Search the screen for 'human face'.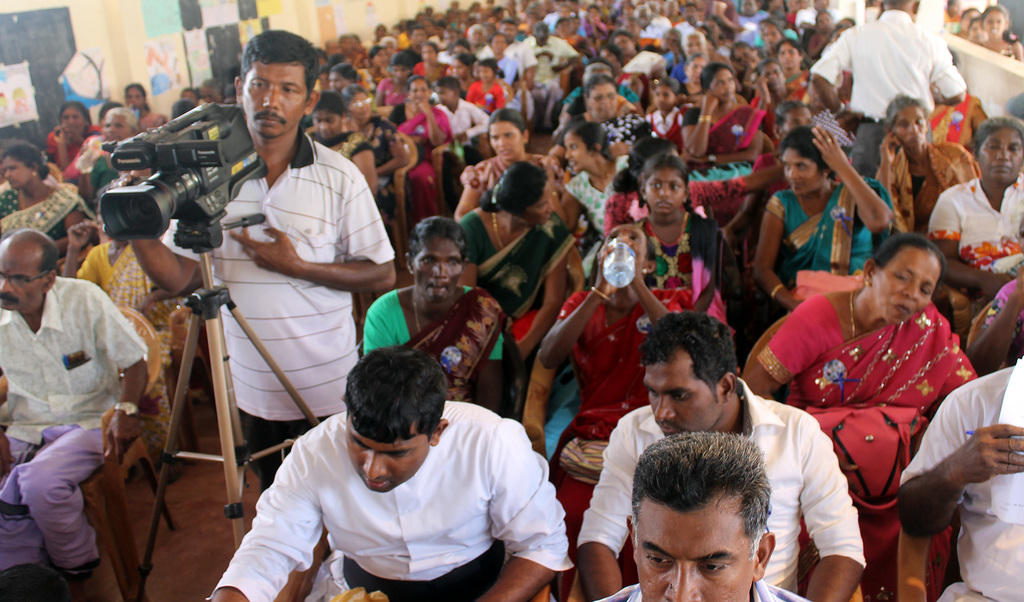
Found at rect(348, 418, 429, 492).
